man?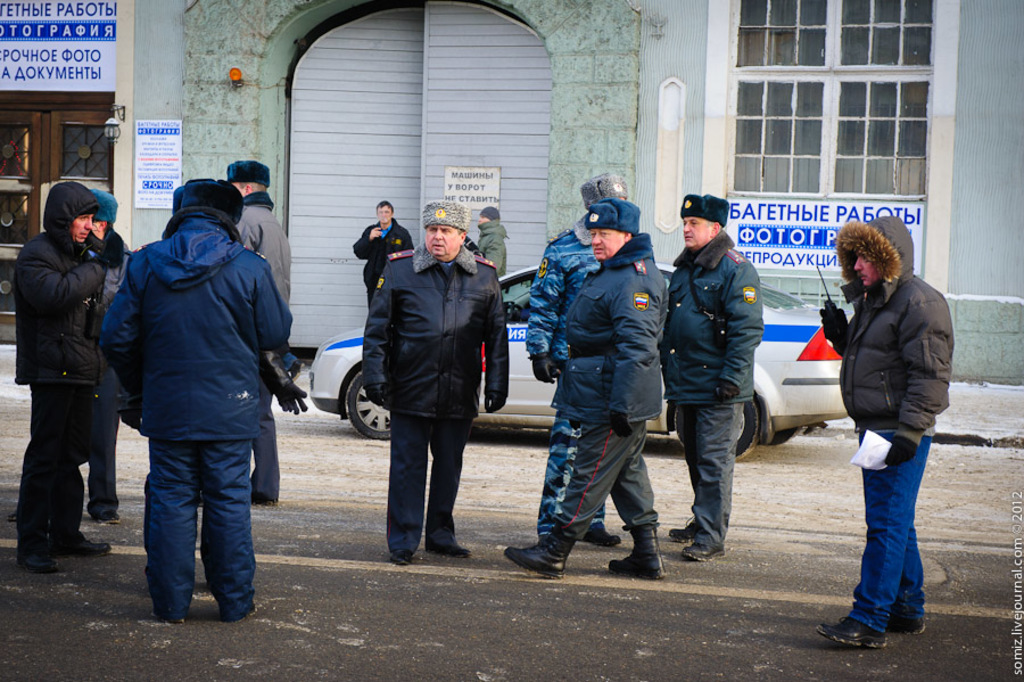
504 199 668 589
